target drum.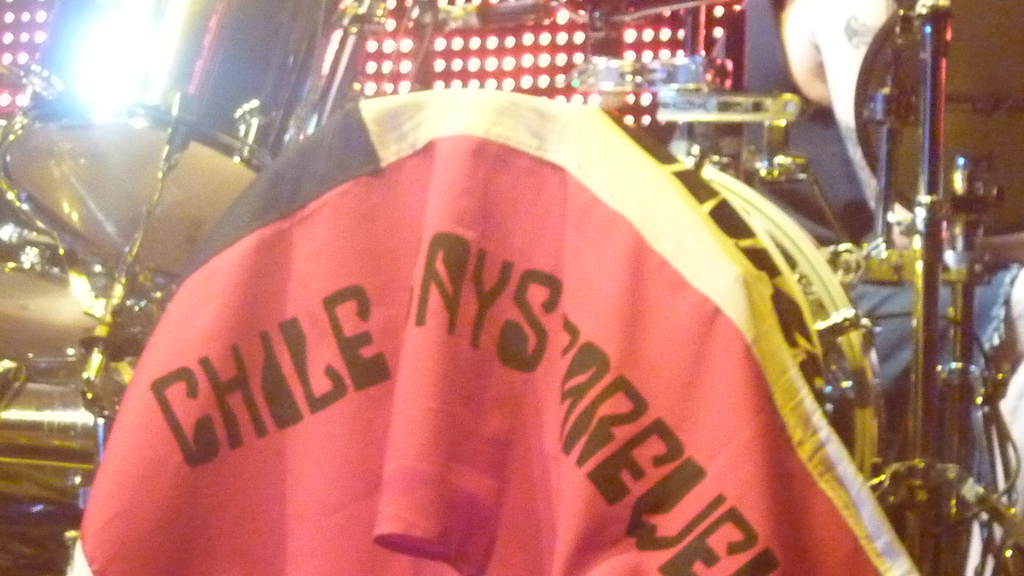
Target region: 0:353:141:575.
